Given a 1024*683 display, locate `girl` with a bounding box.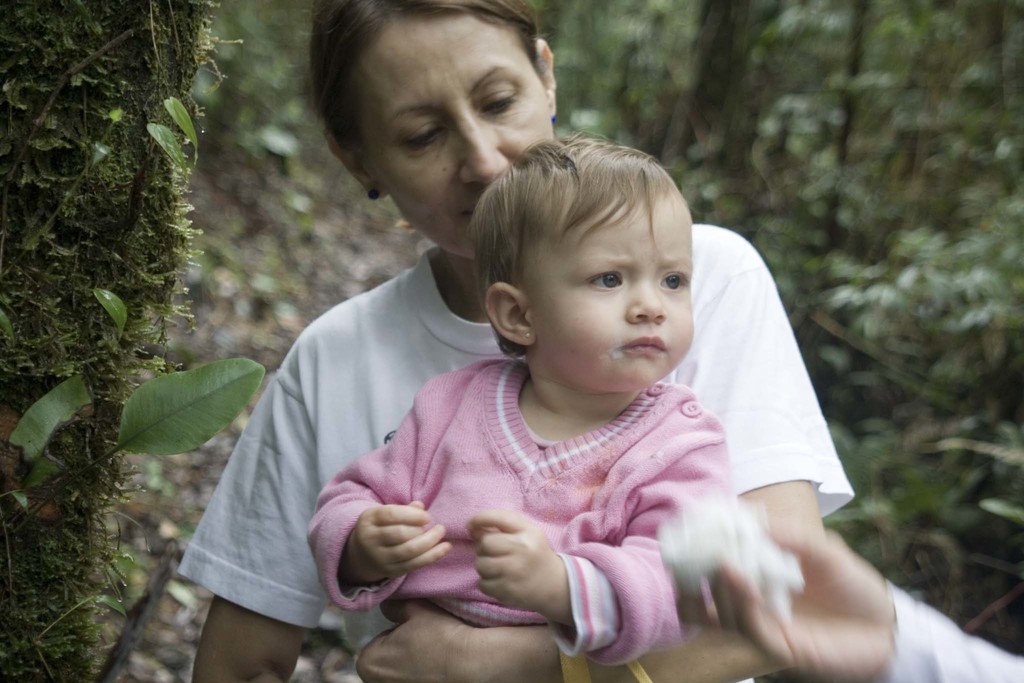
Located: box(305, 133, 734, 682).
